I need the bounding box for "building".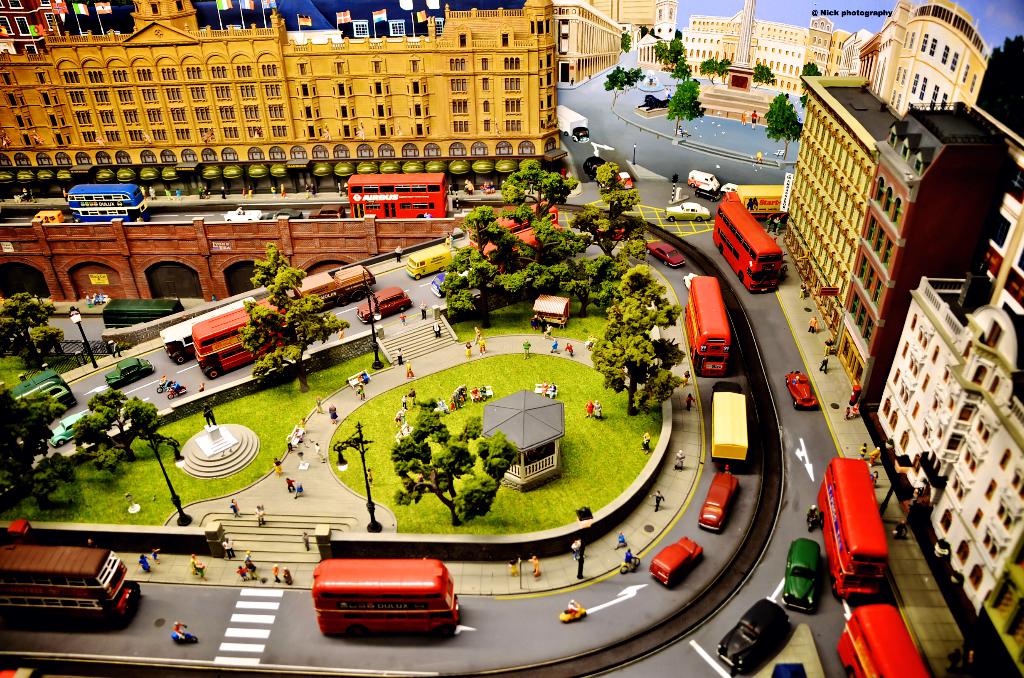
Here it is: (0, 0, 560, 180).
